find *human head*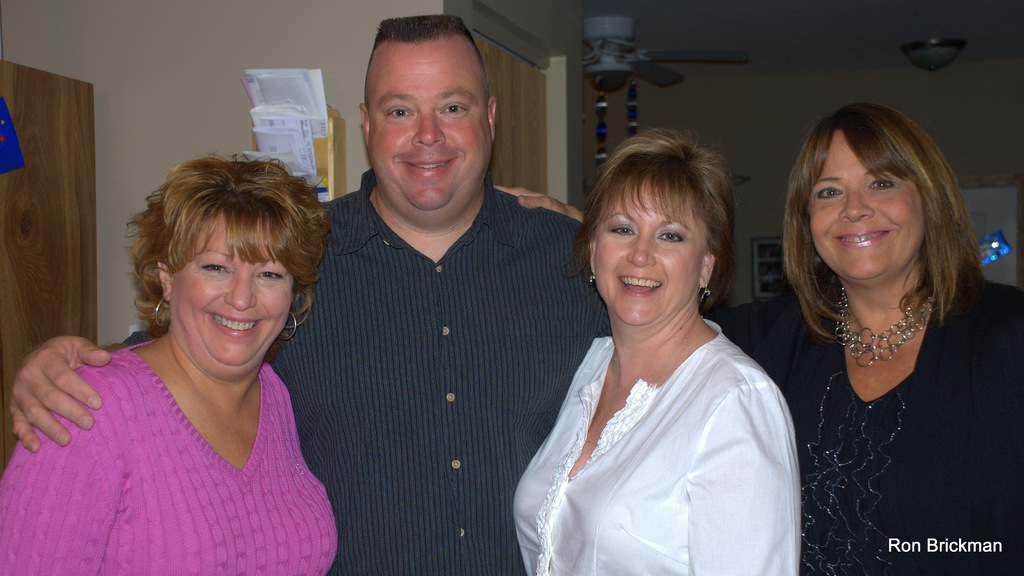
pyautogui.locateOnScreen(152, 156, 310, 372)
